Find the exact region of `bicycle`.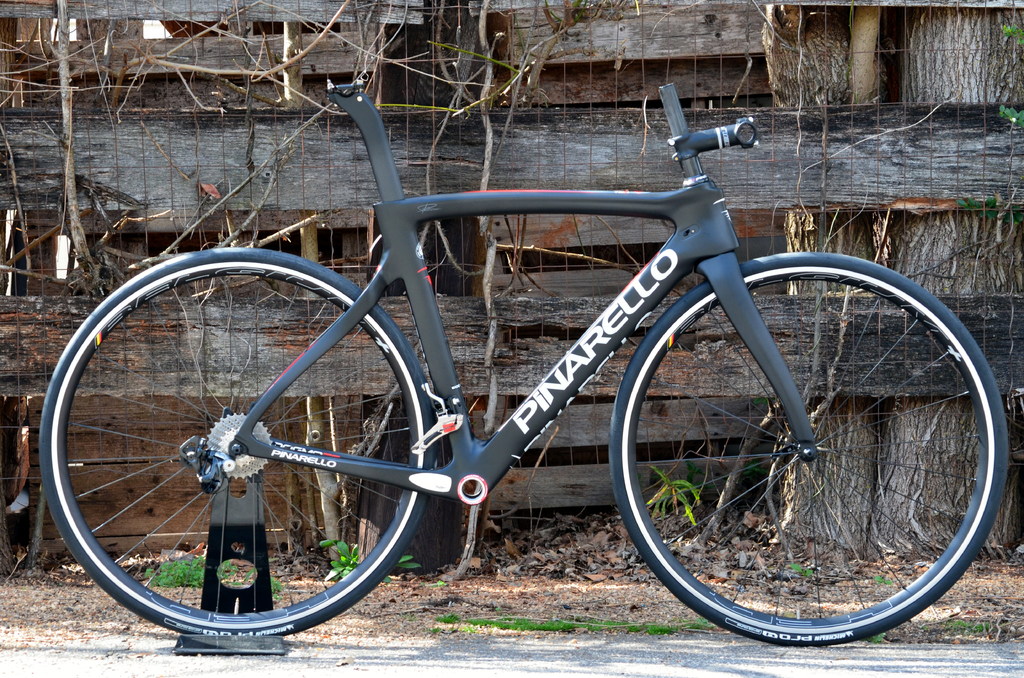
Exact region: detection(45, 28, 1023, 644).
